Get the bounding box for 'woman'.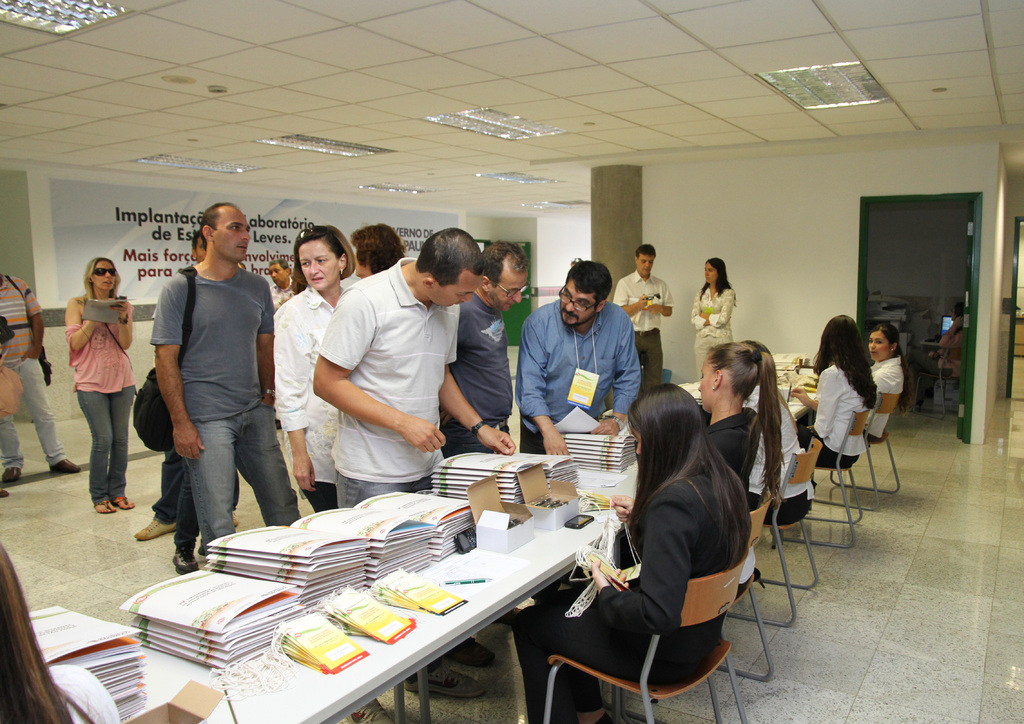
269:223:358:509.
